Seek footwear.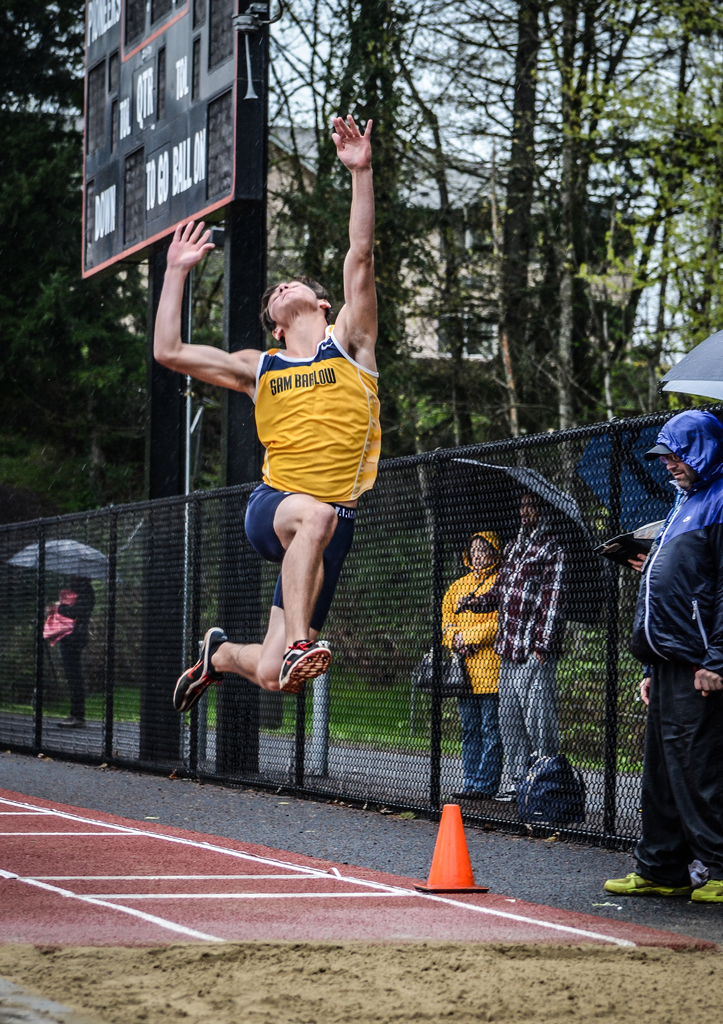
select_region(281, 638, 335, 692).
